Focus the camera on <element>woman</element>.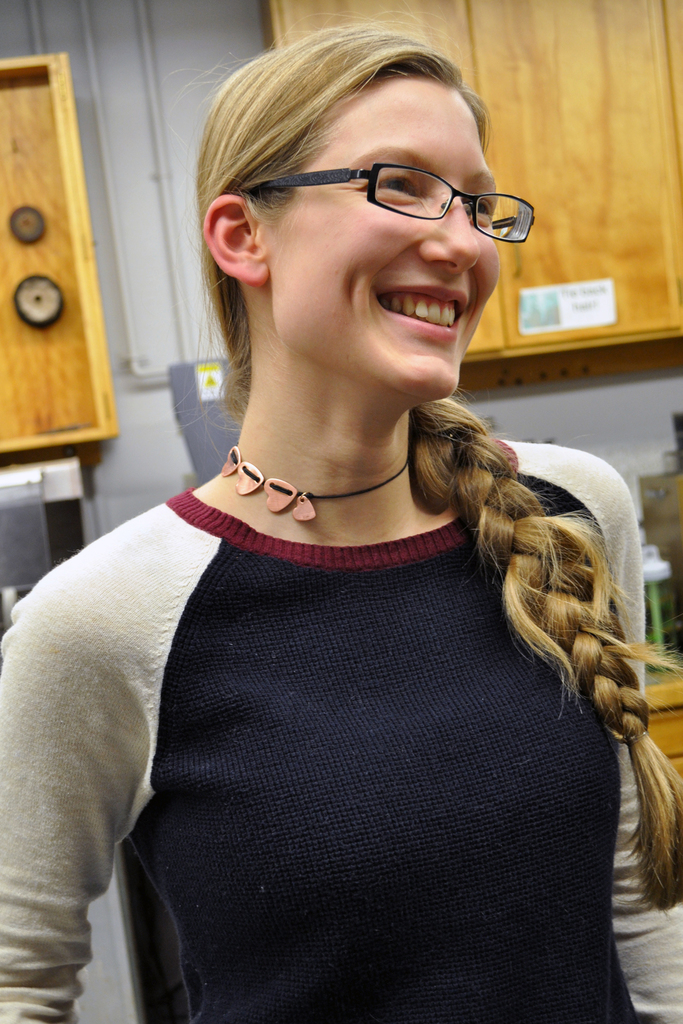
Focus region: box=[58, 0, 631, 1023].
